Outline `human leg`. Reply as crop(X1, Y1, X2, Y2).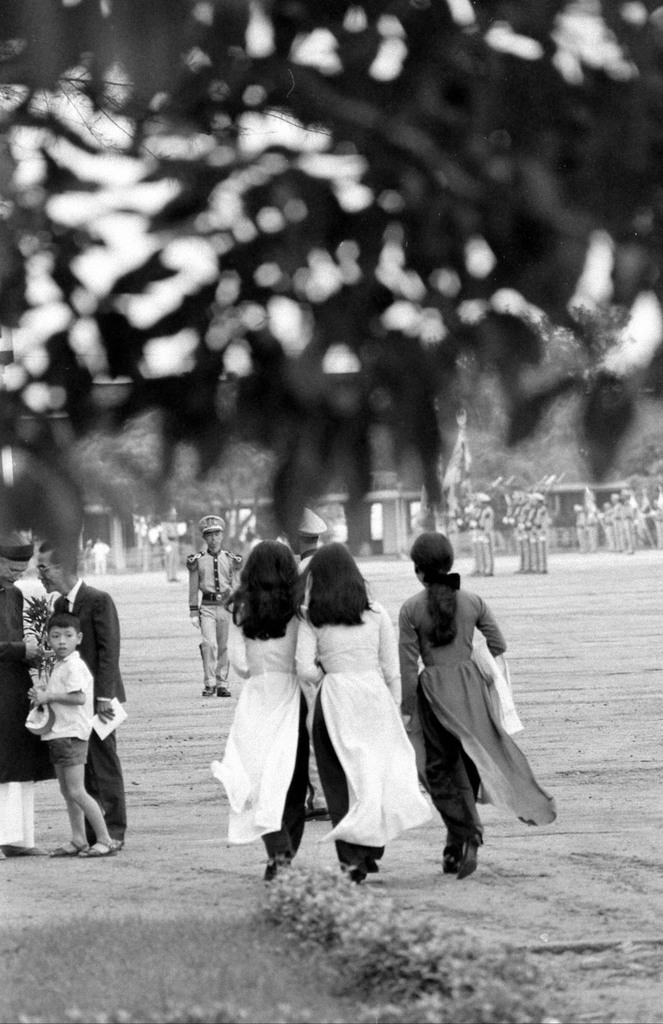
crop(0, 659, 41, 855).
